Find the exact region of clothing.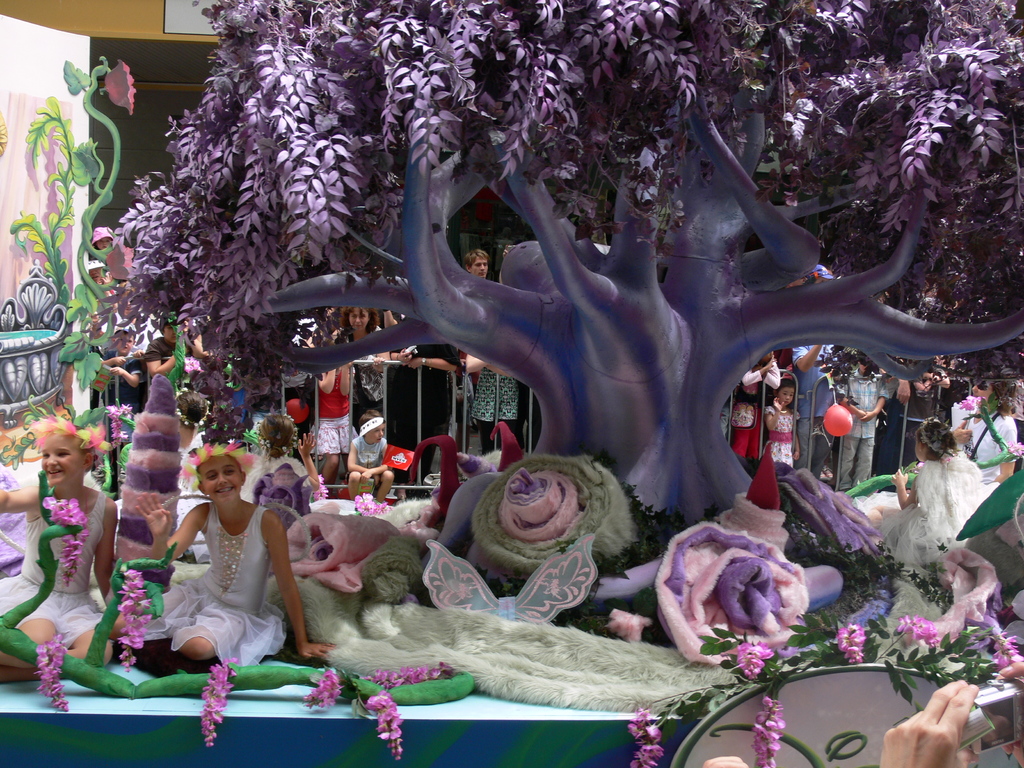
Exact region: locate(148, 333, 193, 388).
